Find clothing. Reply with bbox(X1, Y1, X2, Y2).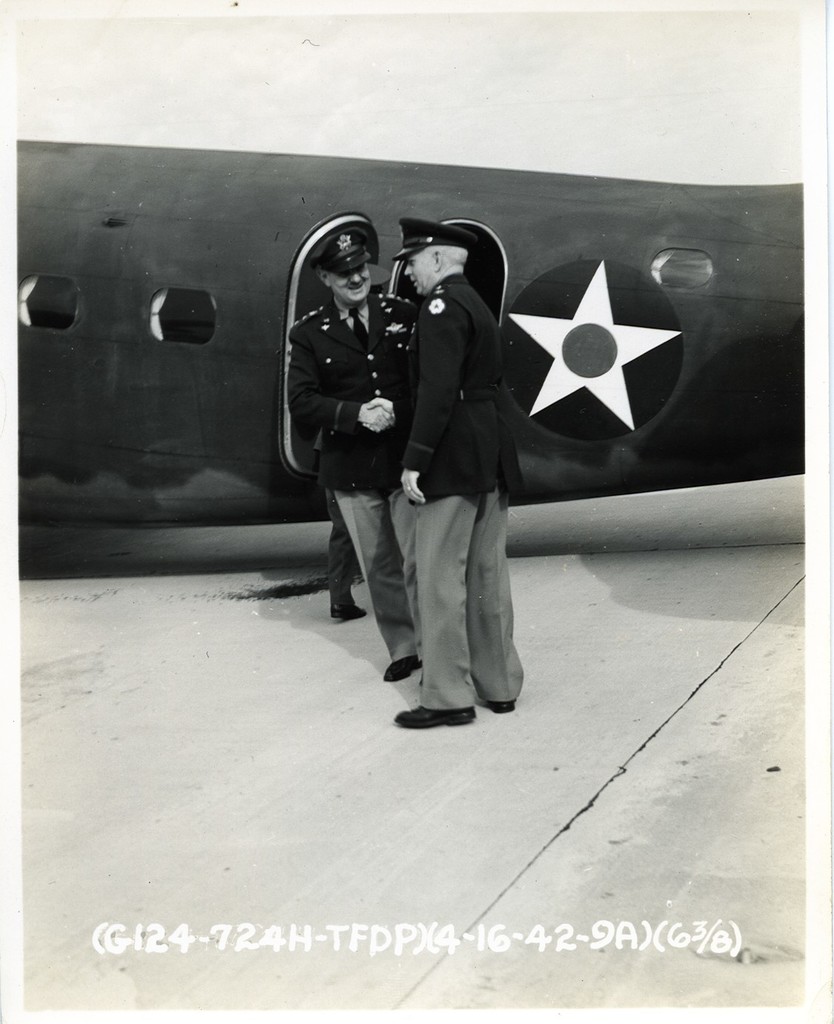
bbox(276, 287, 420, 657).
